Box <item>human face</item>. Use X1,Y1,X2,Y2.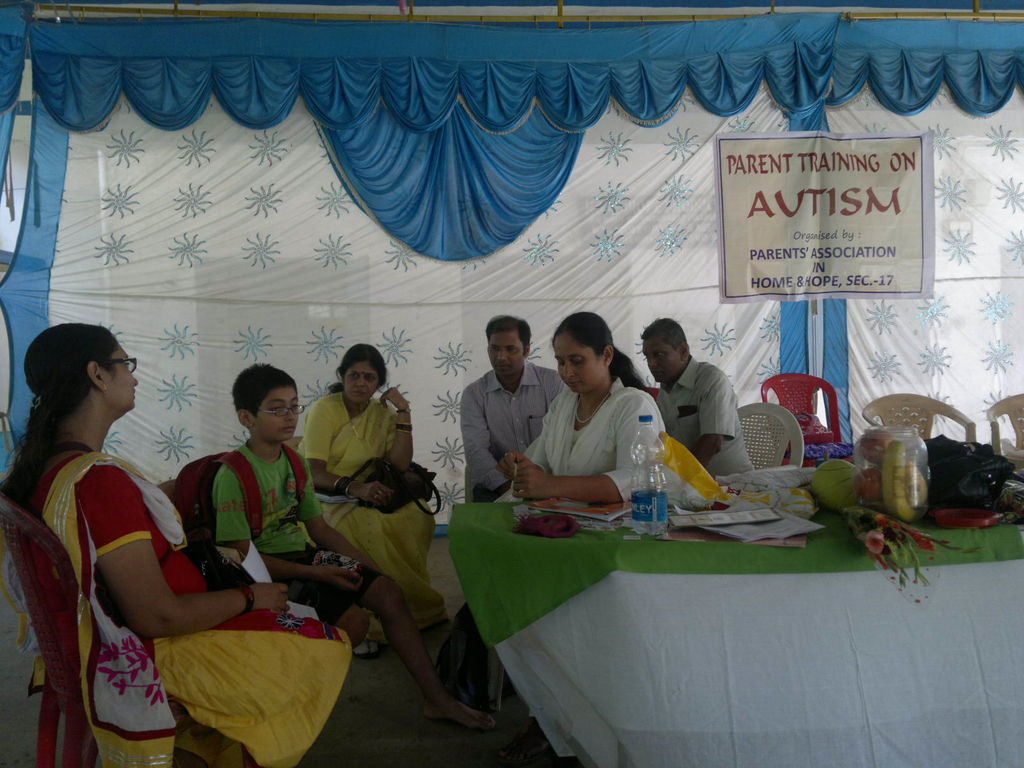
251,385,300,436.
